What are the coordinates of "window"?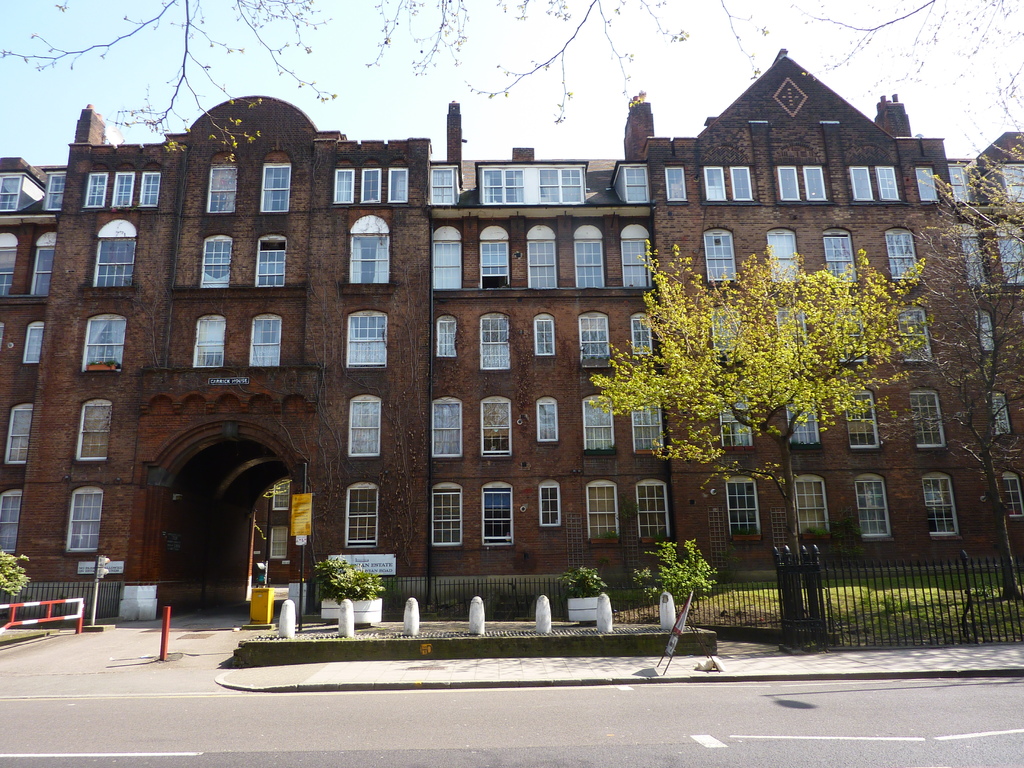
region(483, 312, 509, 369).
